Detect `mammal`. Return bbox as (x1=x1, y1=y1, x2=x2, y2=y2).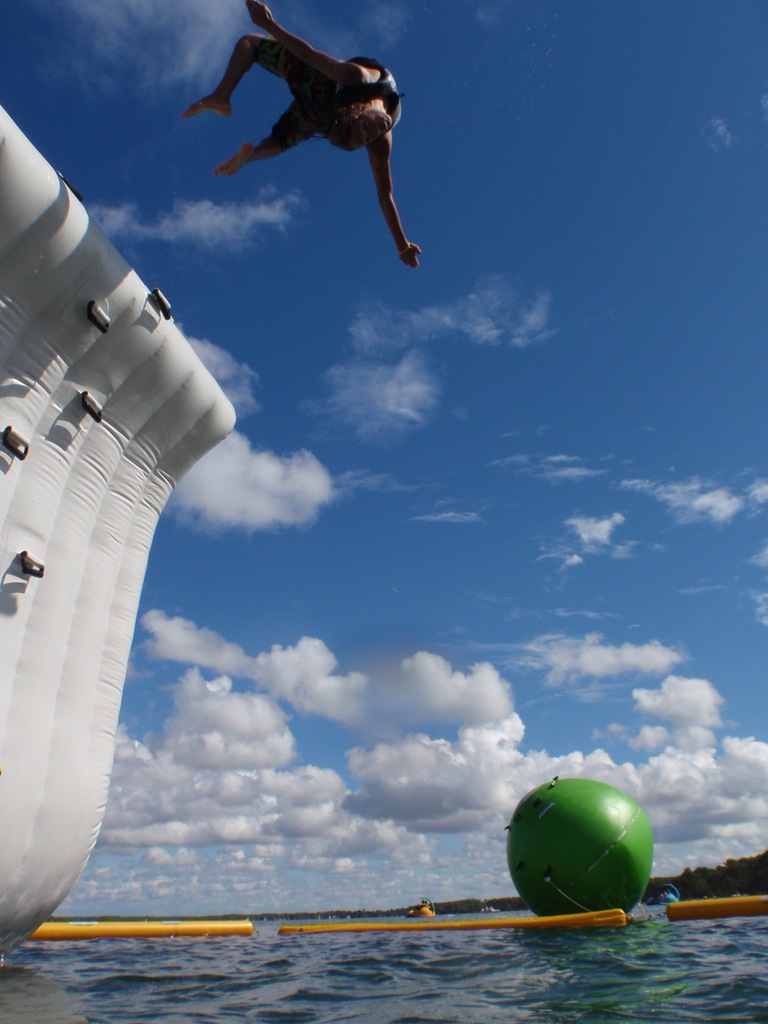
(x1=166, y1=11, x2=411, y2=209).
